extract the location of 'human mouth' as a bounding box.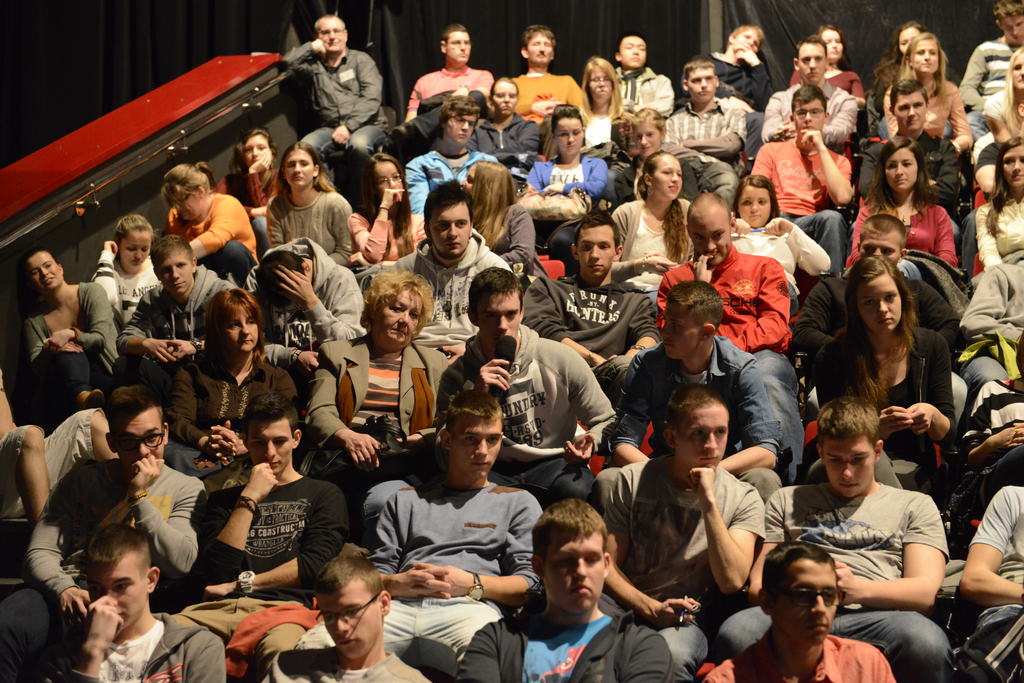
left=814, top=622, right=831, bottom=631.
